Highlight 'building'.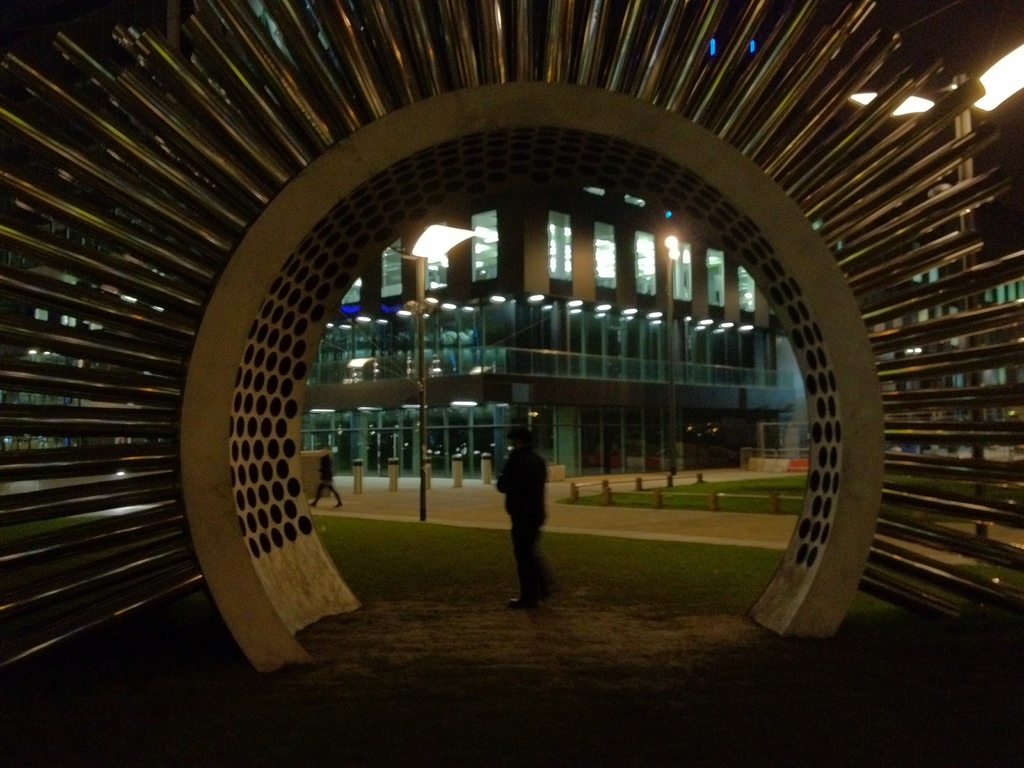
Highlighted region: detection(300, 184, 812, 484).
